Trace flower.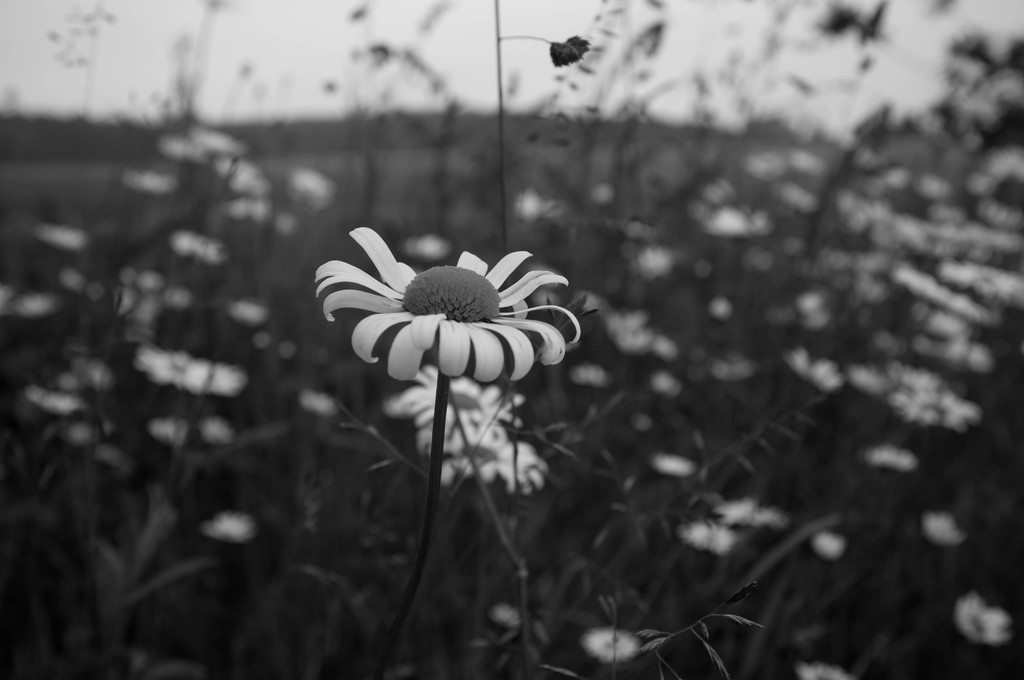
Traced to [800, 659, 852, 674].
